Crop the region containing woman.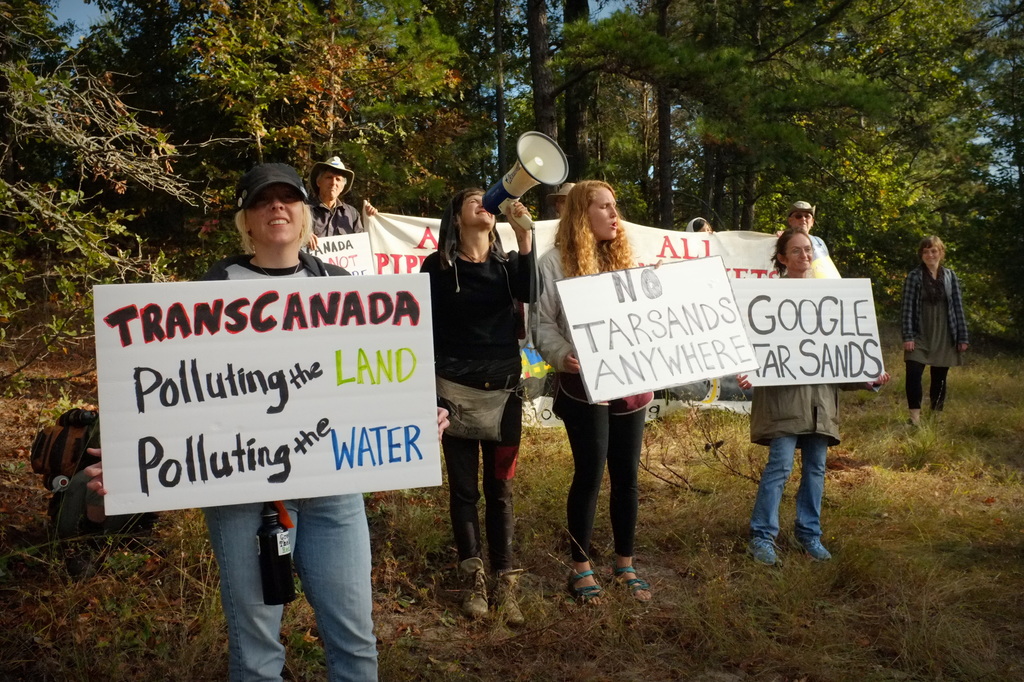
Crop region: [732,225,886,567].
